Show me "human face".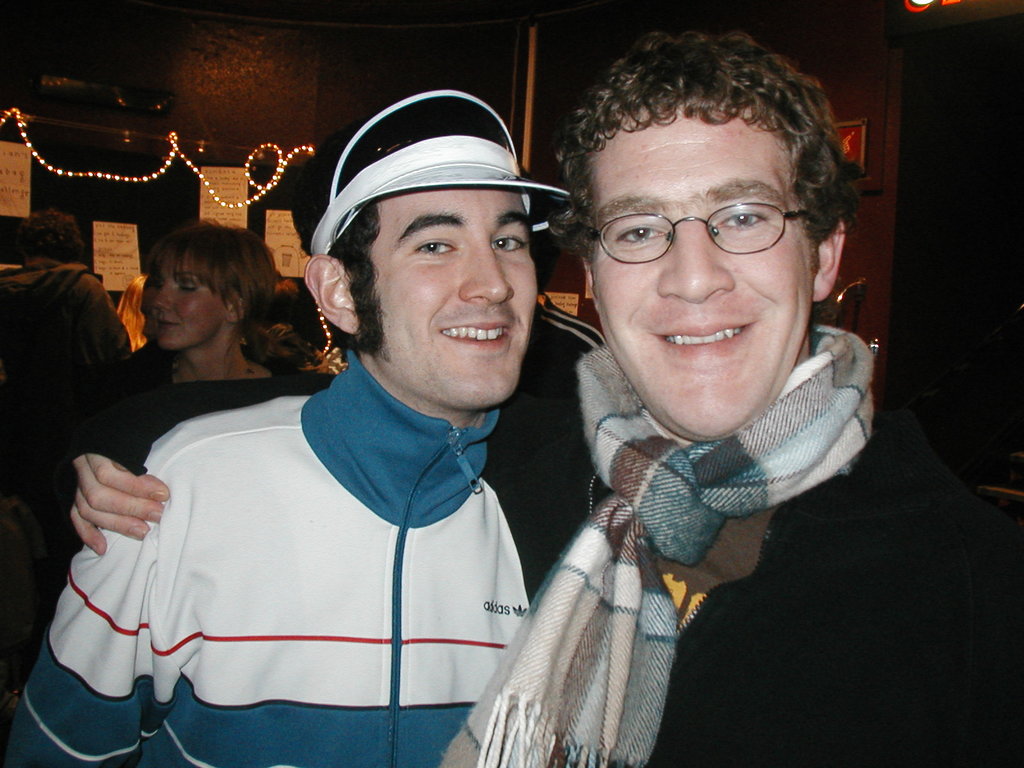
"human face" is here: box(155, 265, 225, 348).
